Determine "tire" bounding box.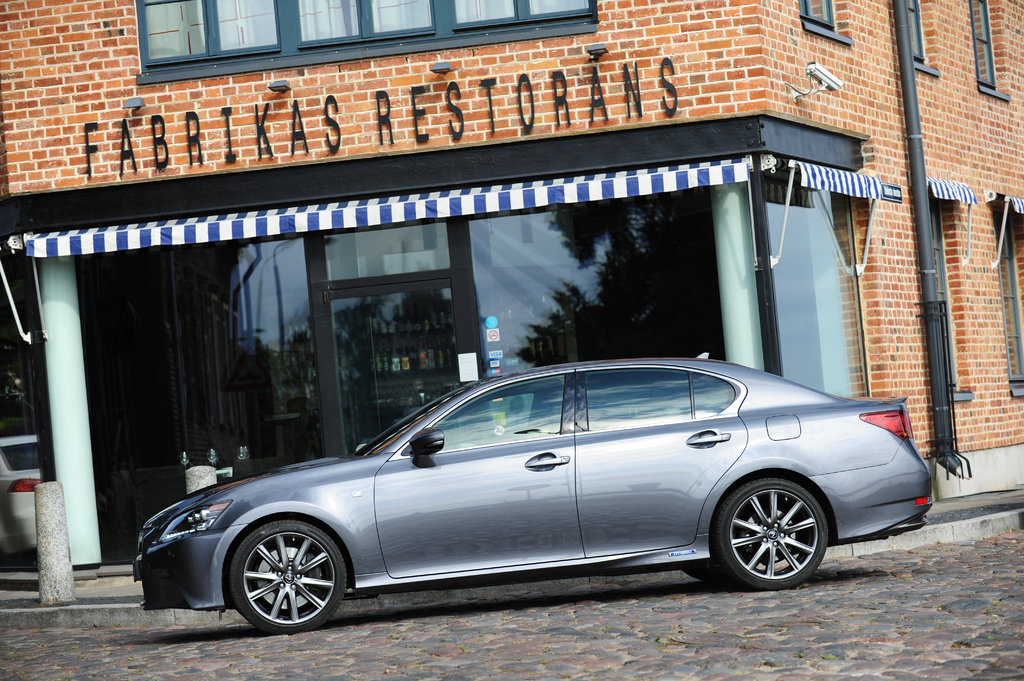
Determined: box=[714, 481, 833, 591].
